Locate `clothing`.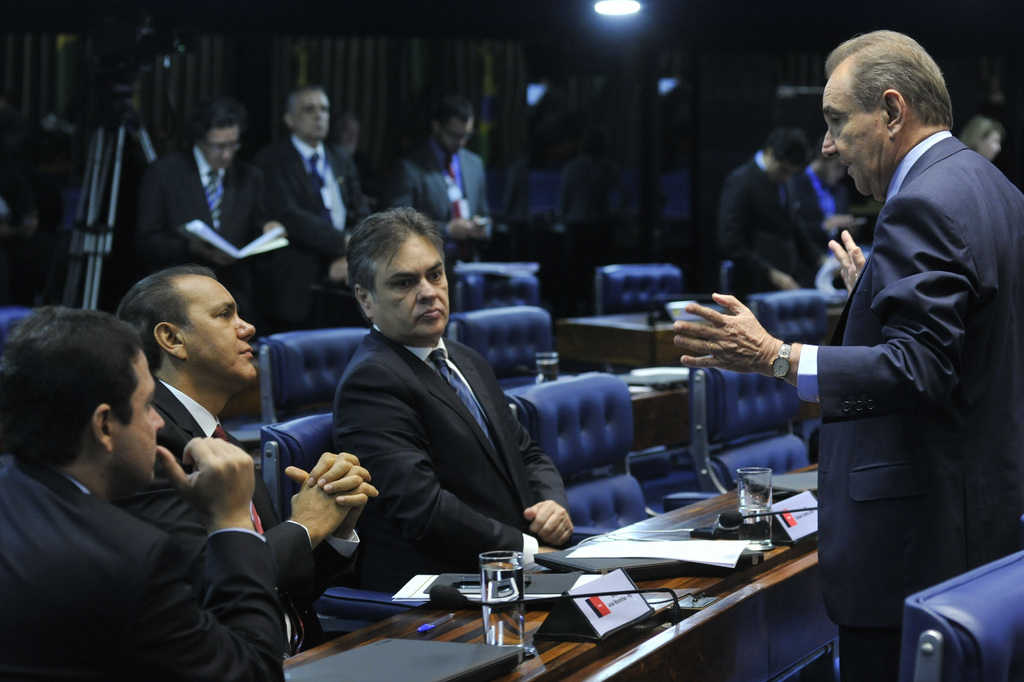
Bounding box: x1=145 y1=391 x2=323 y2=602.
